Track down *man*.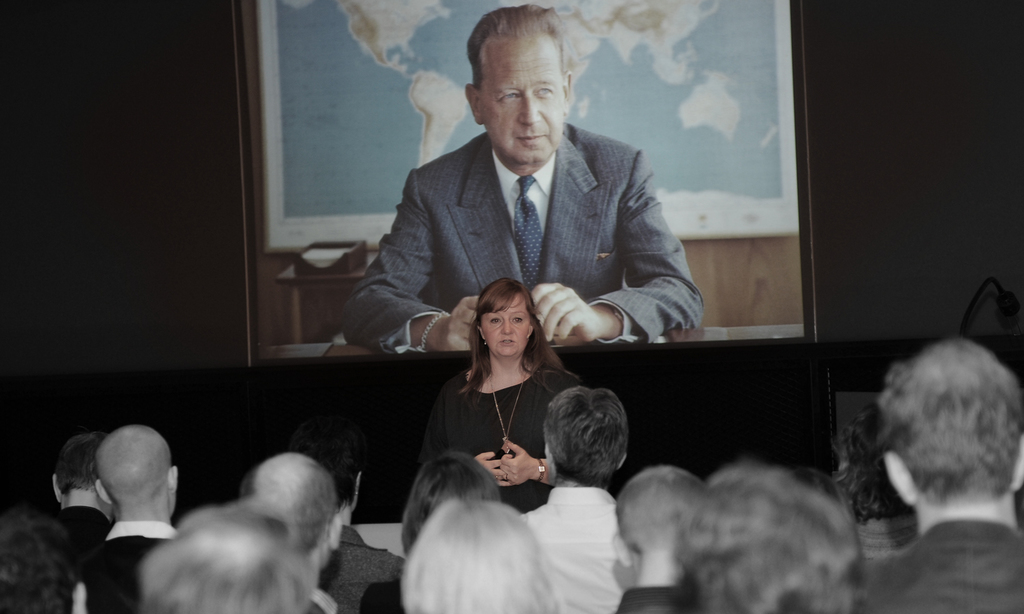
Tracked to locate(337, 3, 705, 355).
